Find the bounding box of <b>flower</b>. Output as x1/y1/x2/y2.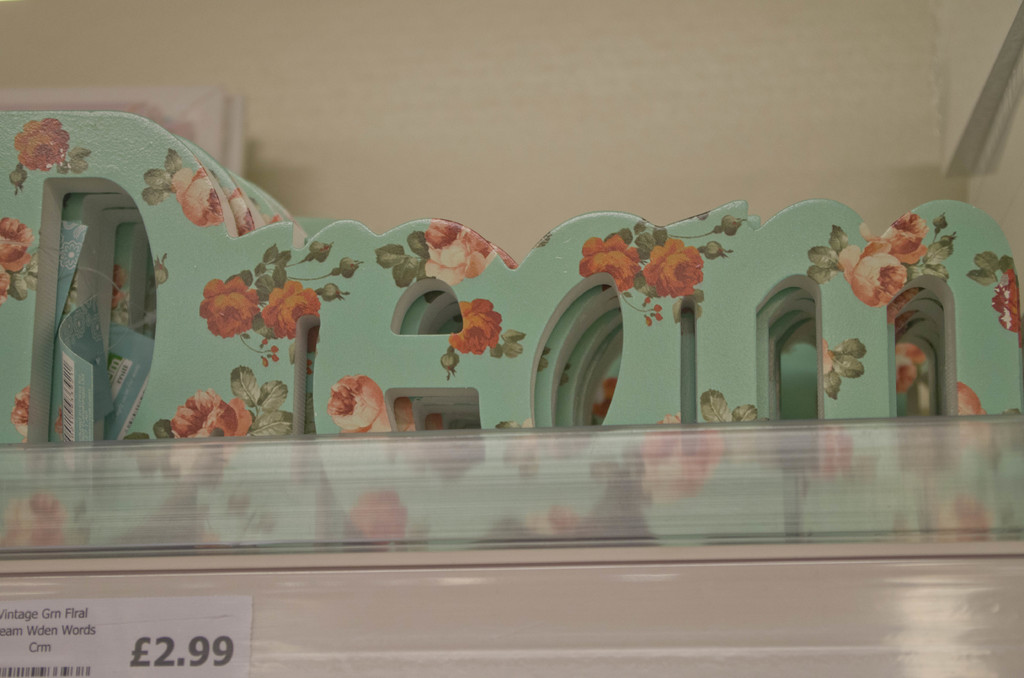
717/216/743/239.
